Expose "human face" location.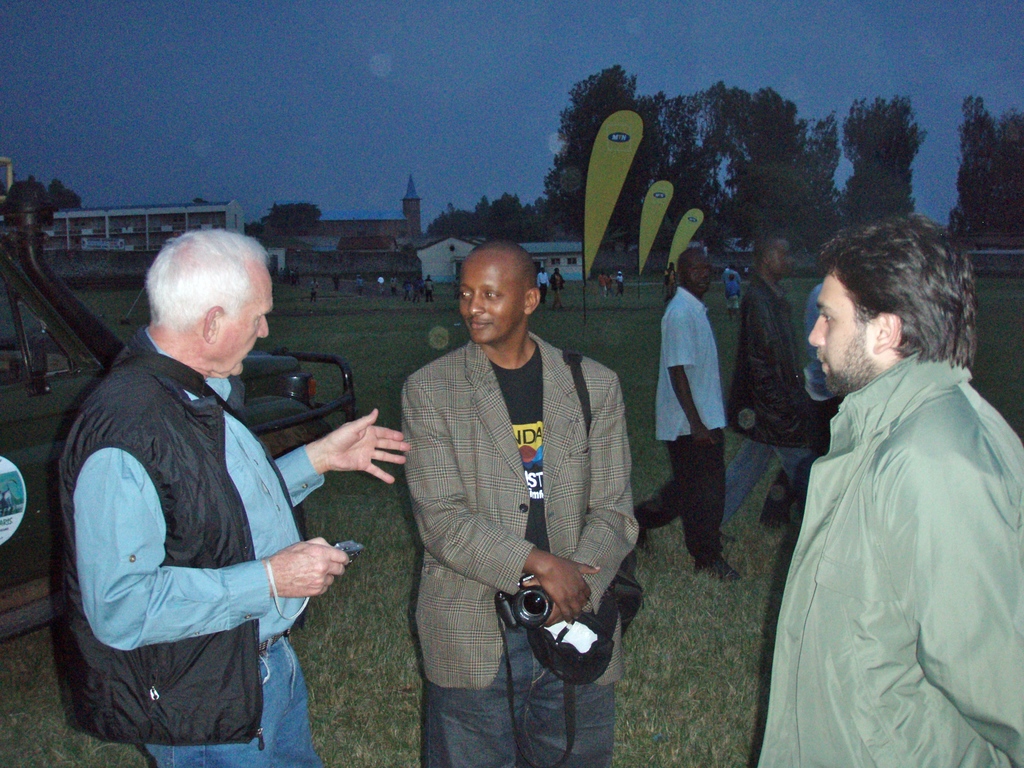
Exposed at box(460, 251, 525, 344).
